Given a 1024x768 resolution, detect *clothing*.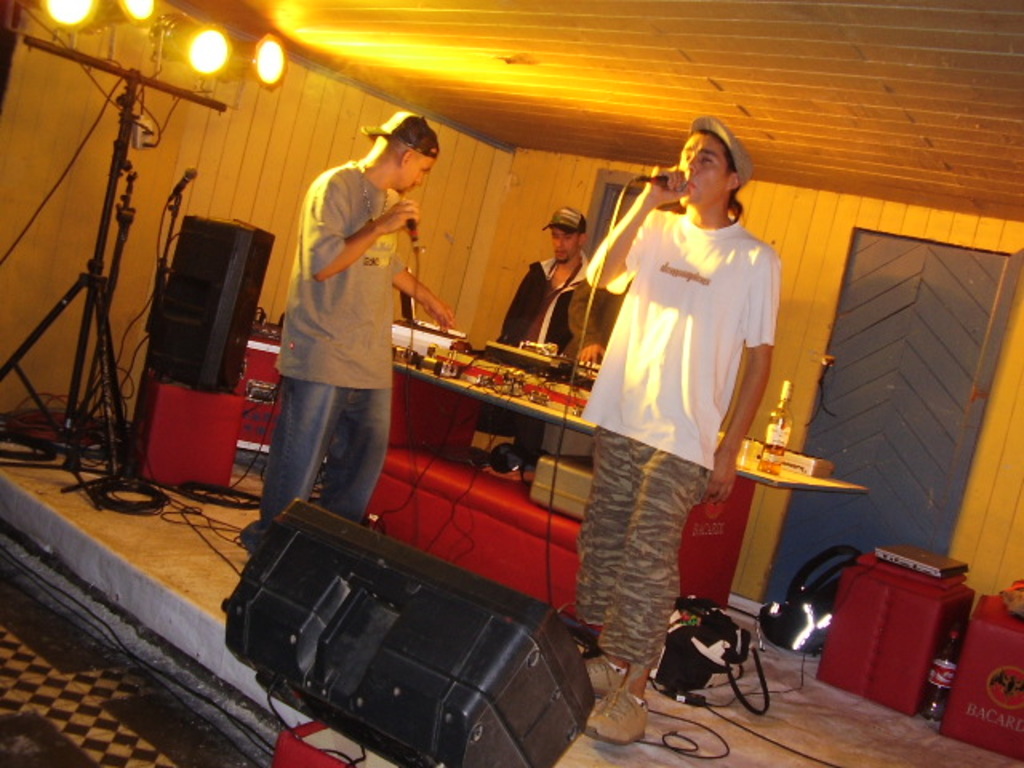
(557,400,712,694).
